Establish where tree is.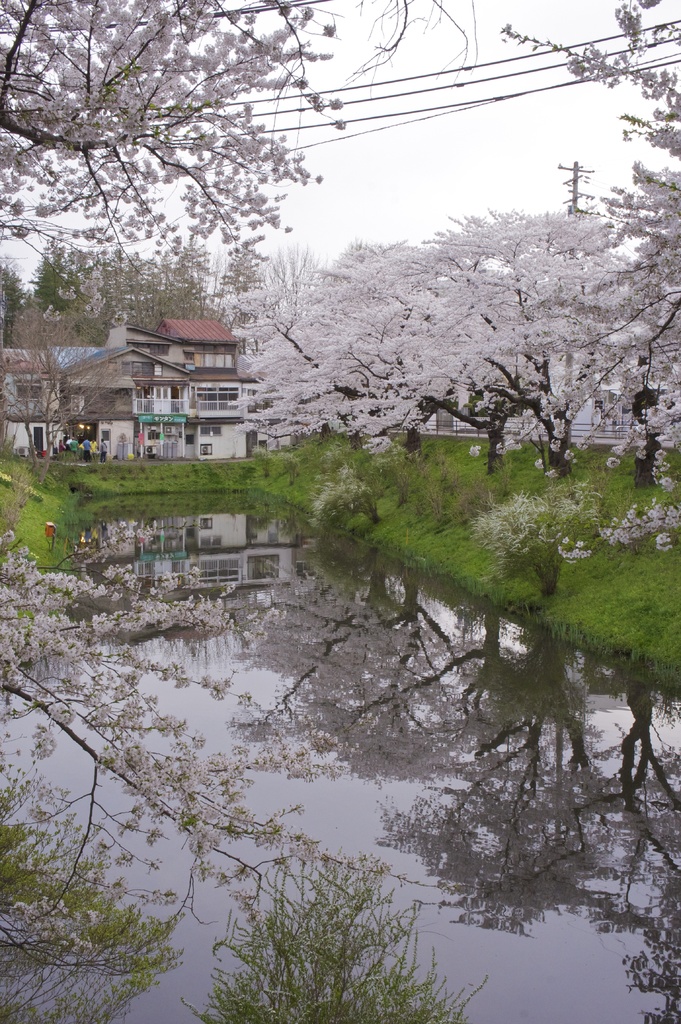
Established at BBox(324, 176, 655, 481).
